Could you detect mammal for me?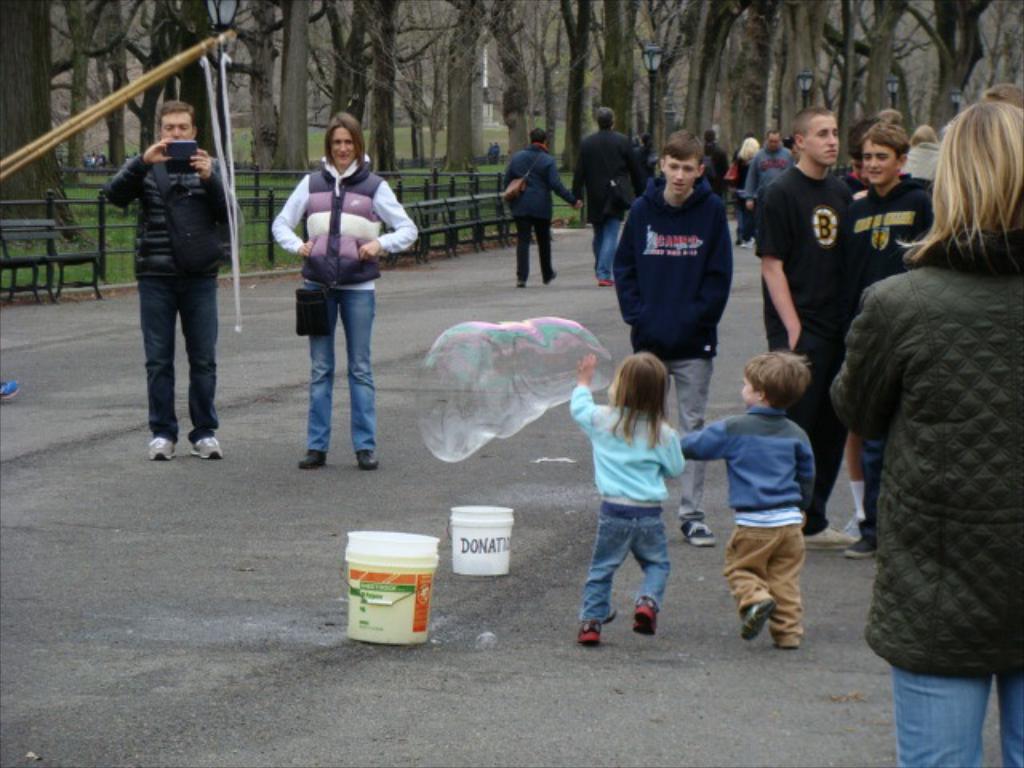
Detection result: (left=573, top=109, right=645, bottom=285).
